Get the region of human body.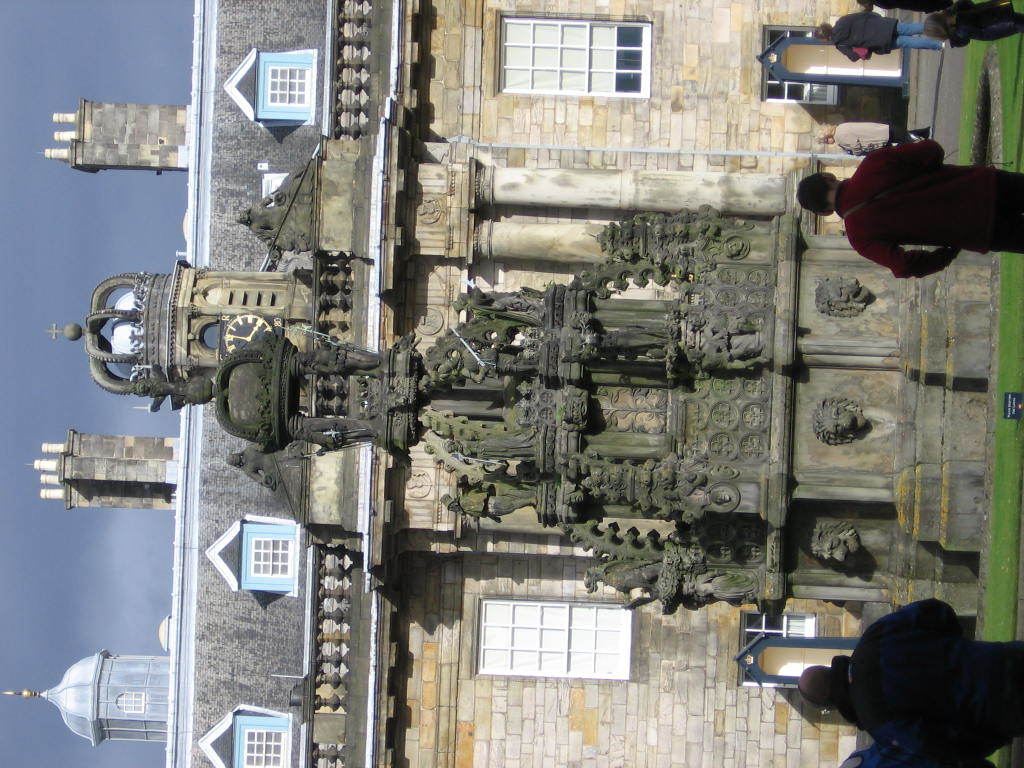
(x1=819, y1=612, x2=1020, y2=767).
